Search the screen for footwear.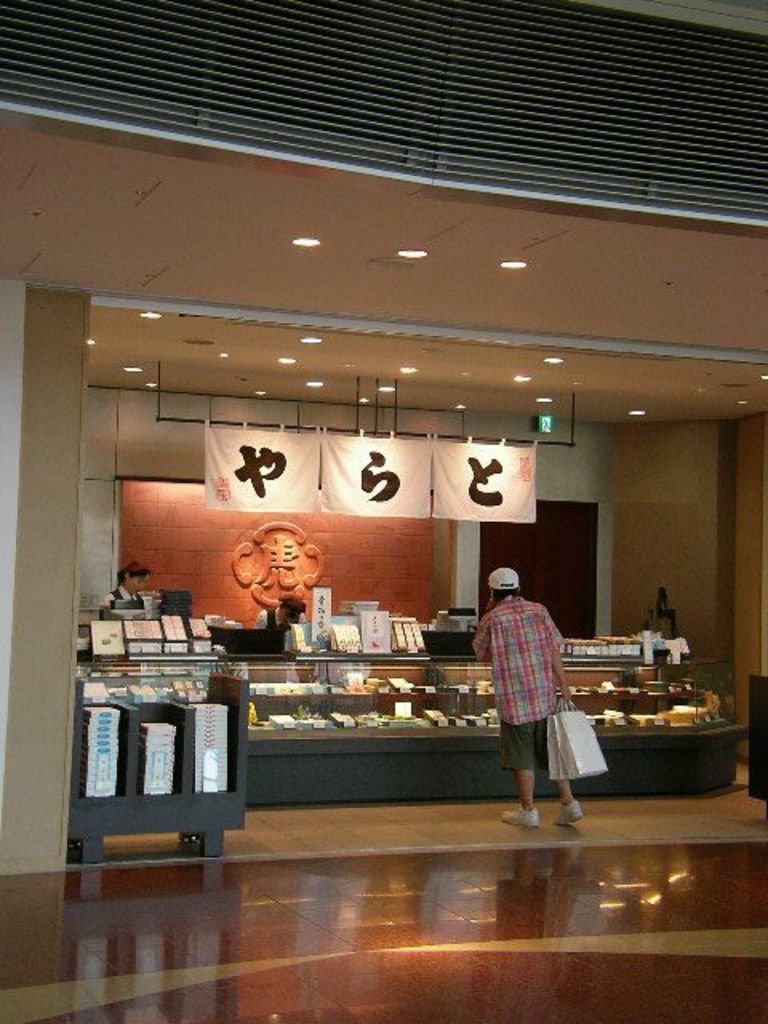
Found at BBox(555, 798, 586, 822).
